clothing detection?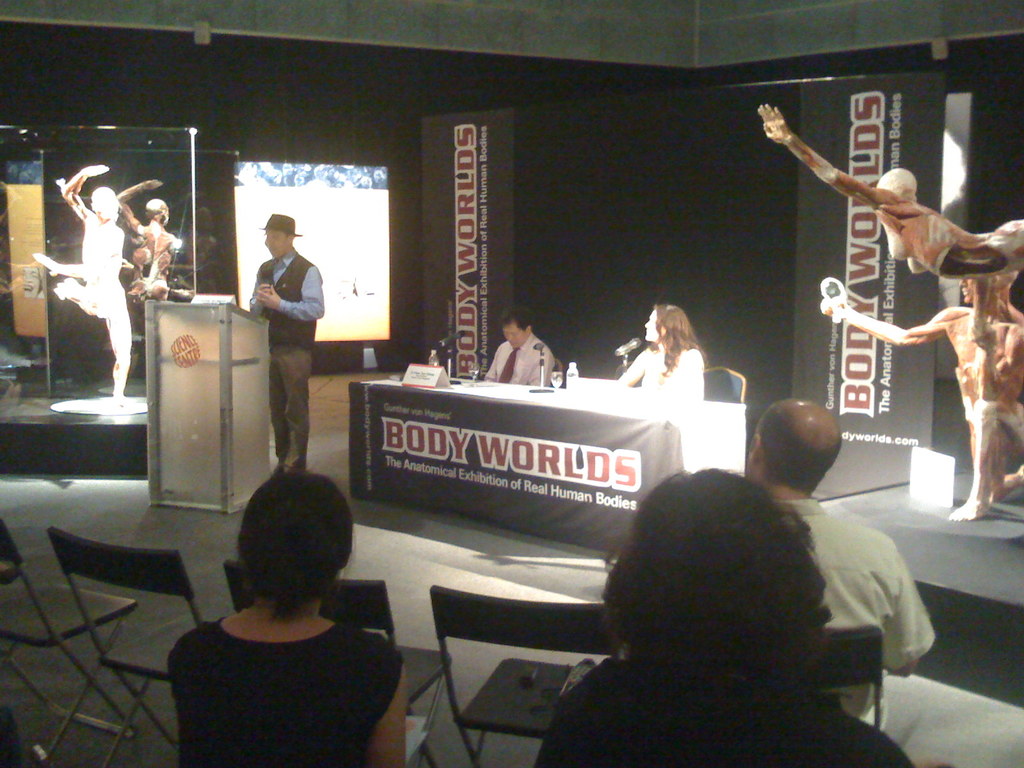
{"left": 227, "top": 217, "right": 324, "bottom": 472}
